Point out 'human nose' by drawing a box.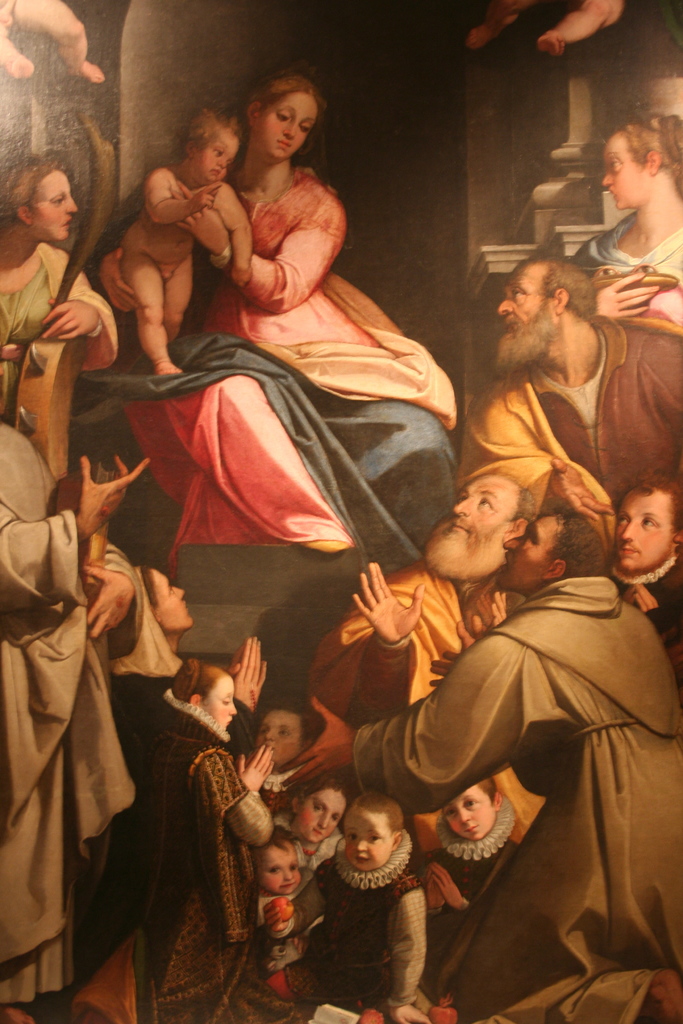
select_region(231, 702, 236, 715).
